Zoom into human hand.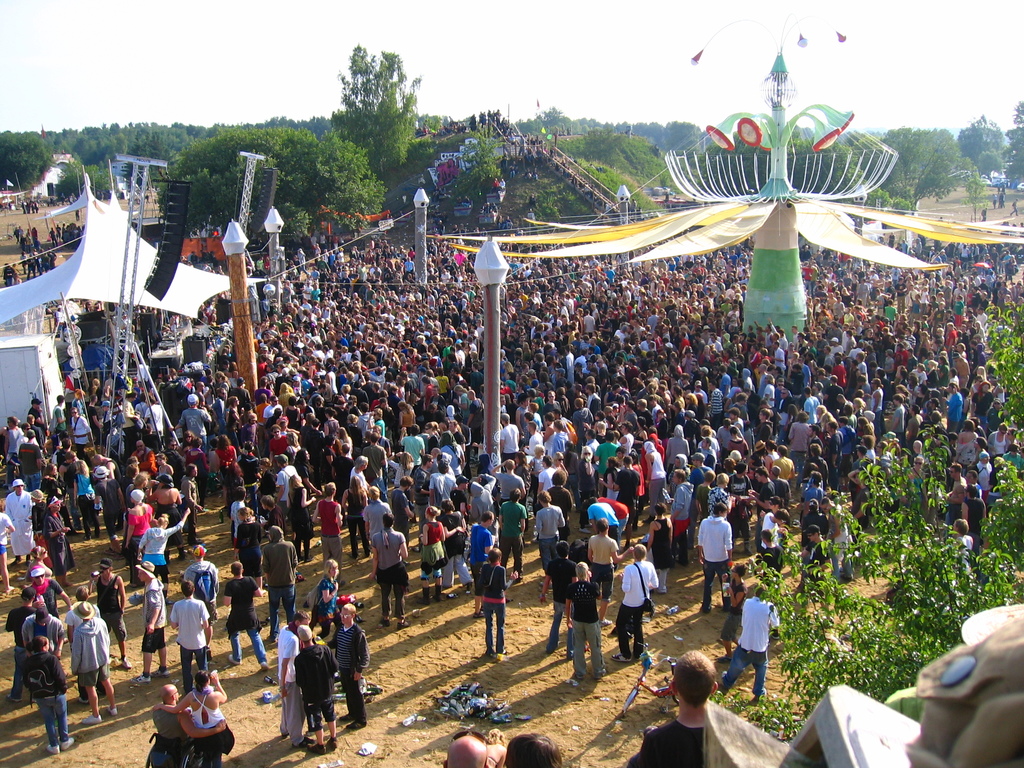
Zoom target: 210,669,219,685.
